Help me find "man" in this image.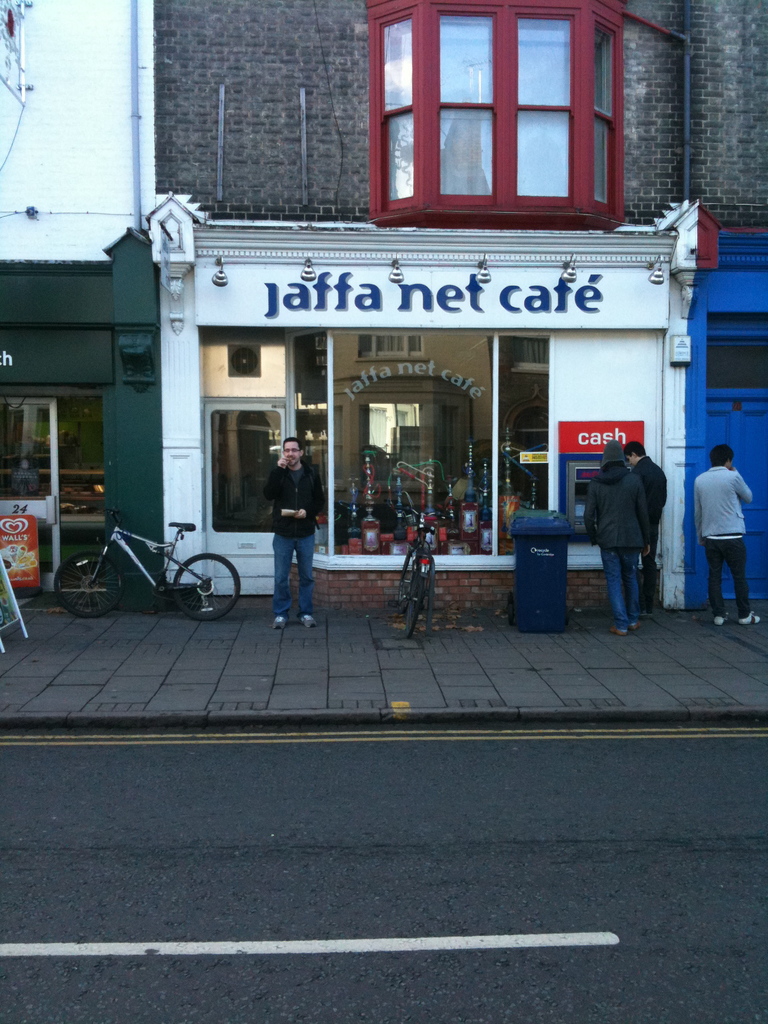
Found it: rect(250, 416, 332, 623).
